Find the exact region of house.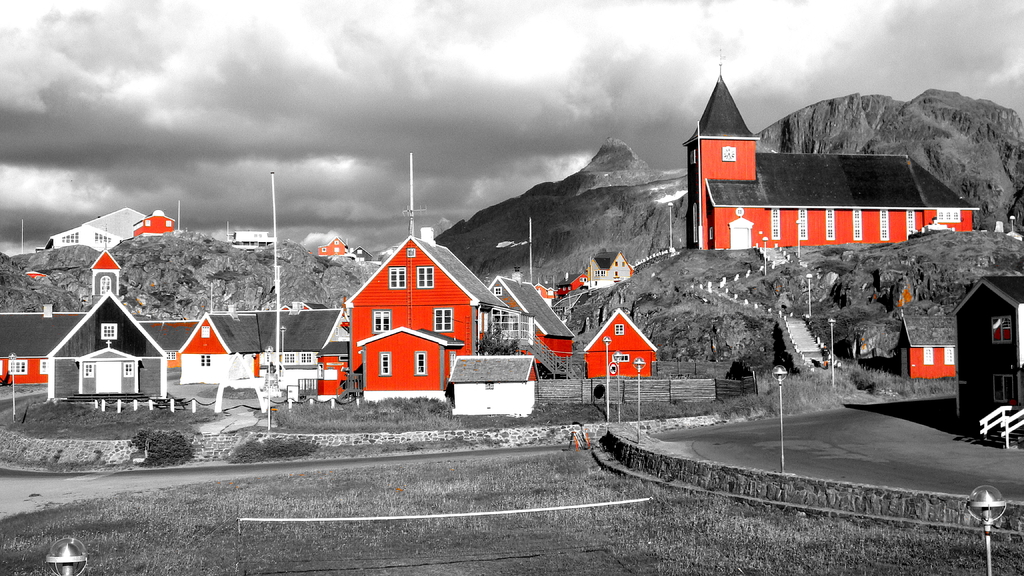
Exact region: BBox(73, 244, 132, 298).
